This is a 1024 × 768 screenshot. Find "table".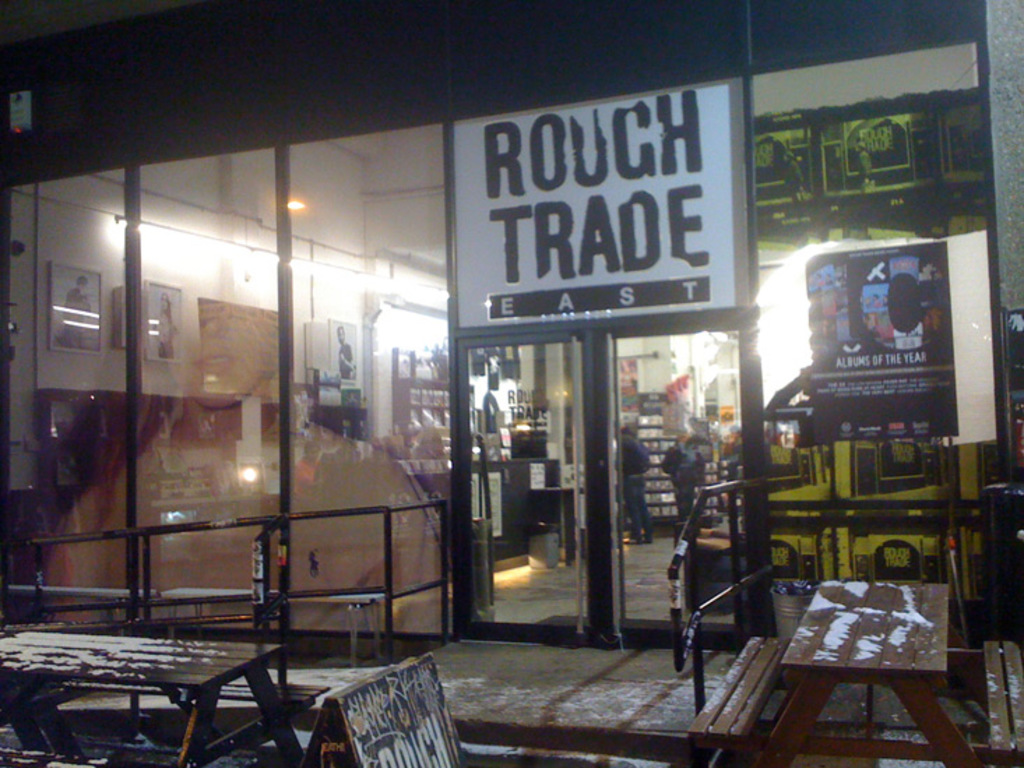
Bounding box: crop(752, 578, 979, 767).
